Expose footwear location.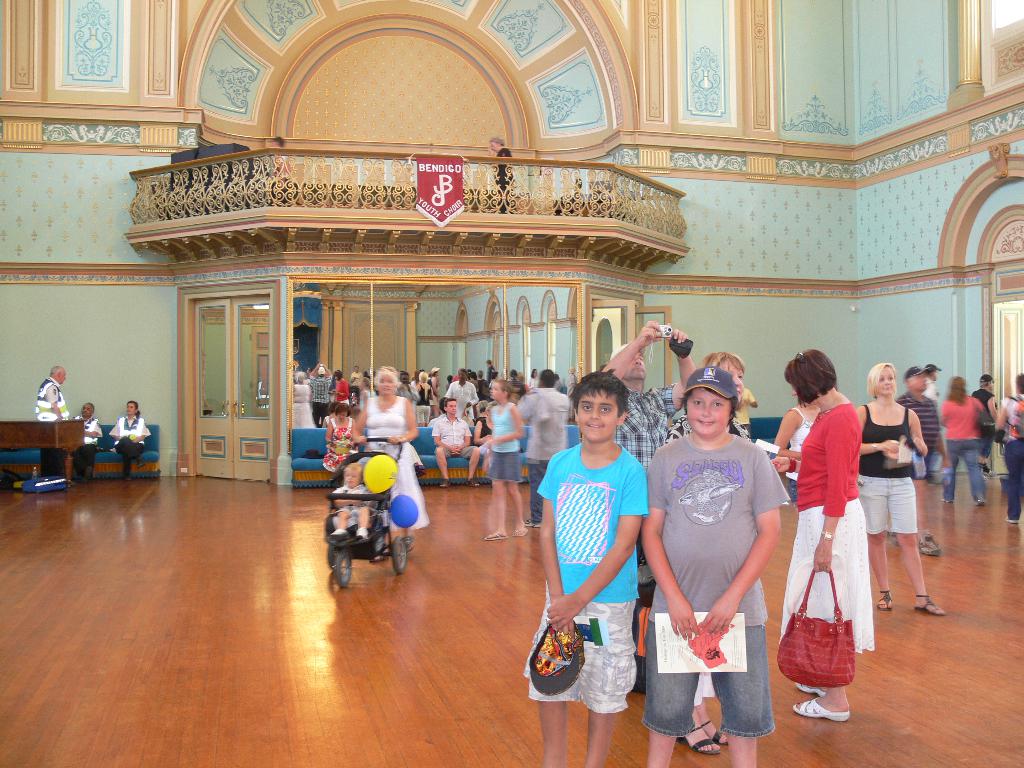
Exposed at bbox=(701, 719, 723, 743).
